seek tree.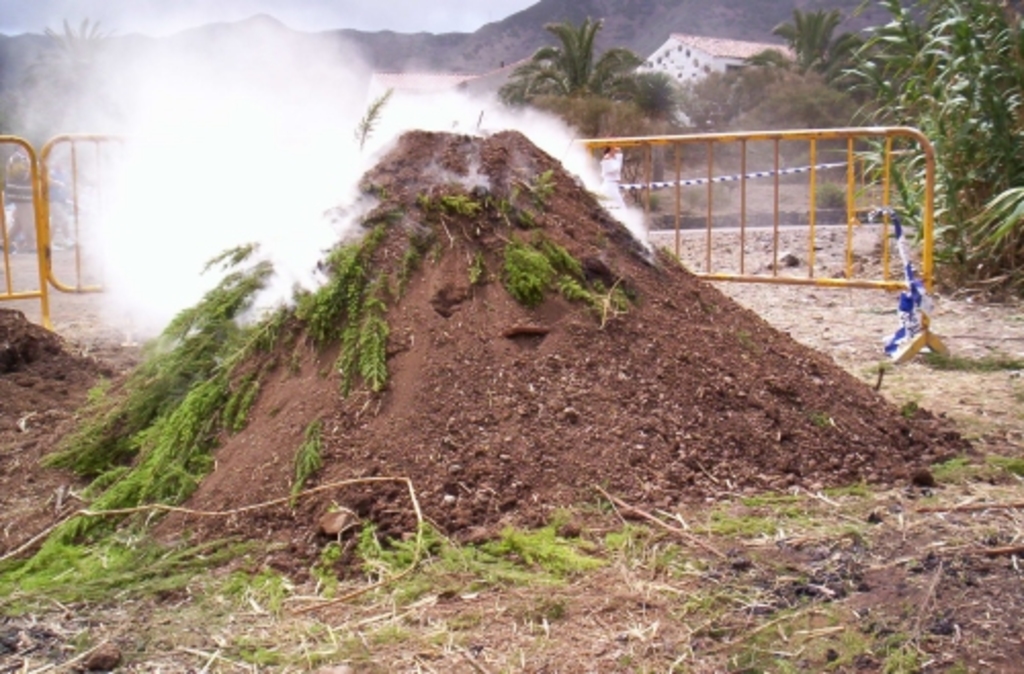
(492,0,653,119).
